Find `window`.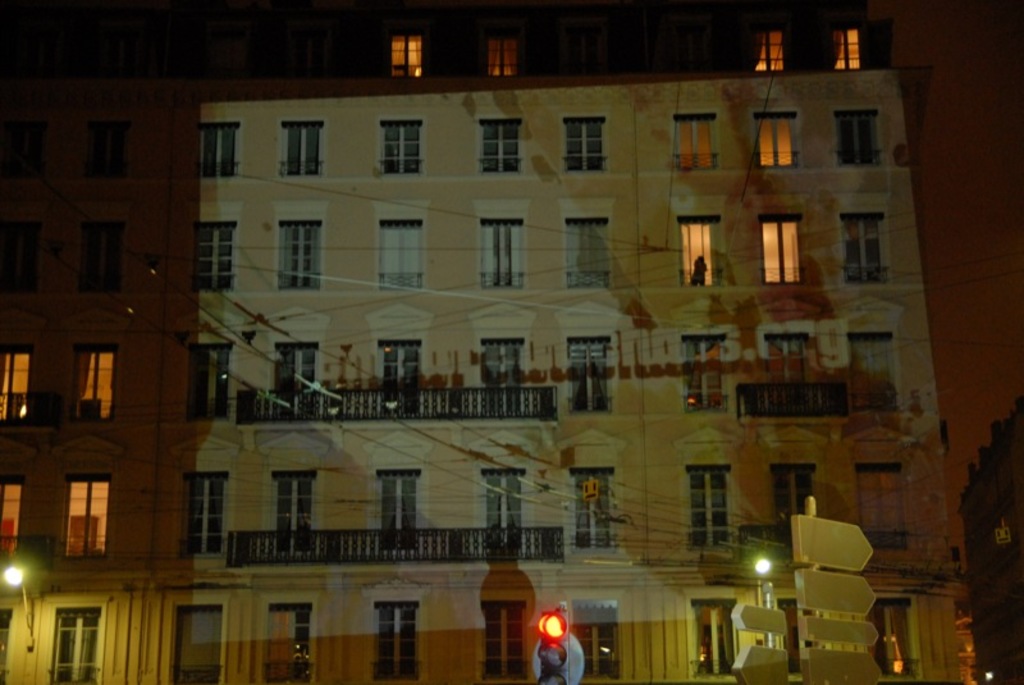
[274,344,310,421].
